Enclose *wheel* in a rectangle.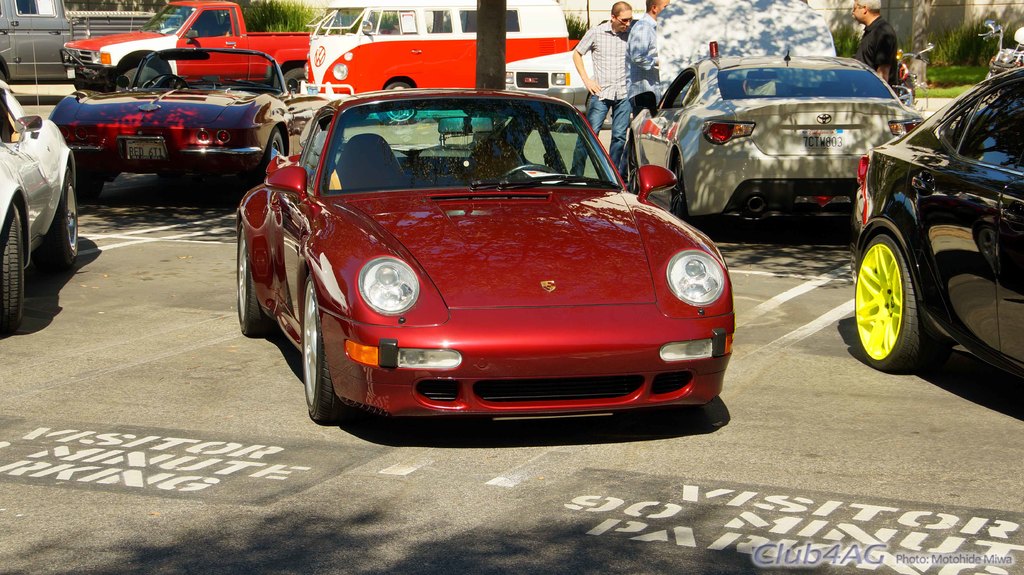
pyautogui.locateOnScreen(237, 231, 273, 338).
